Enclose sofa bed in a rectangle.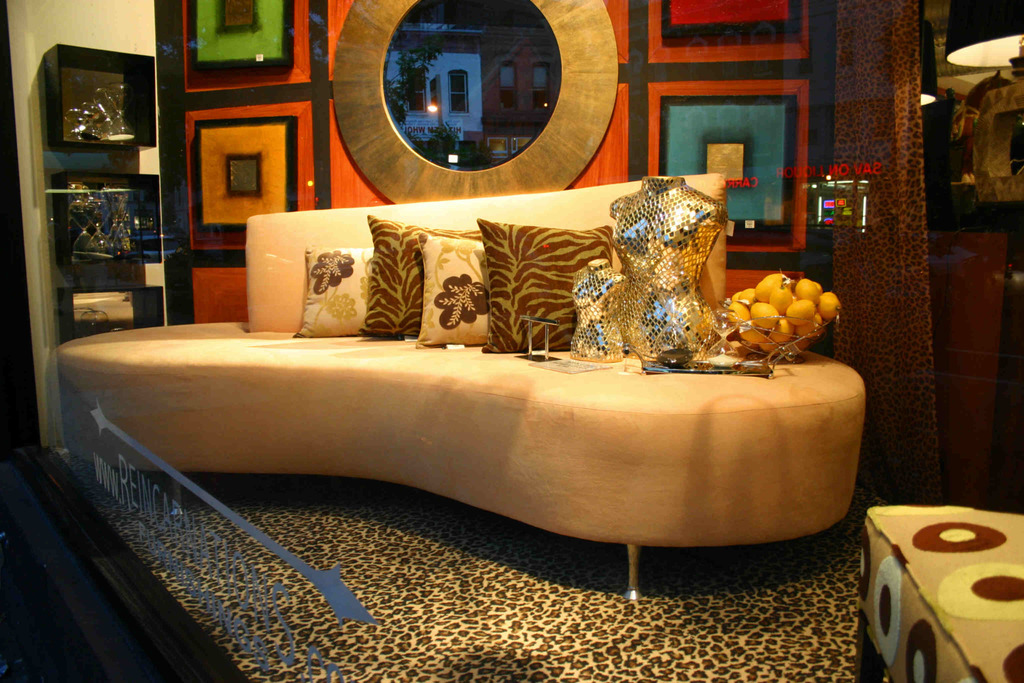
crop(54, 173, 870, 601).
